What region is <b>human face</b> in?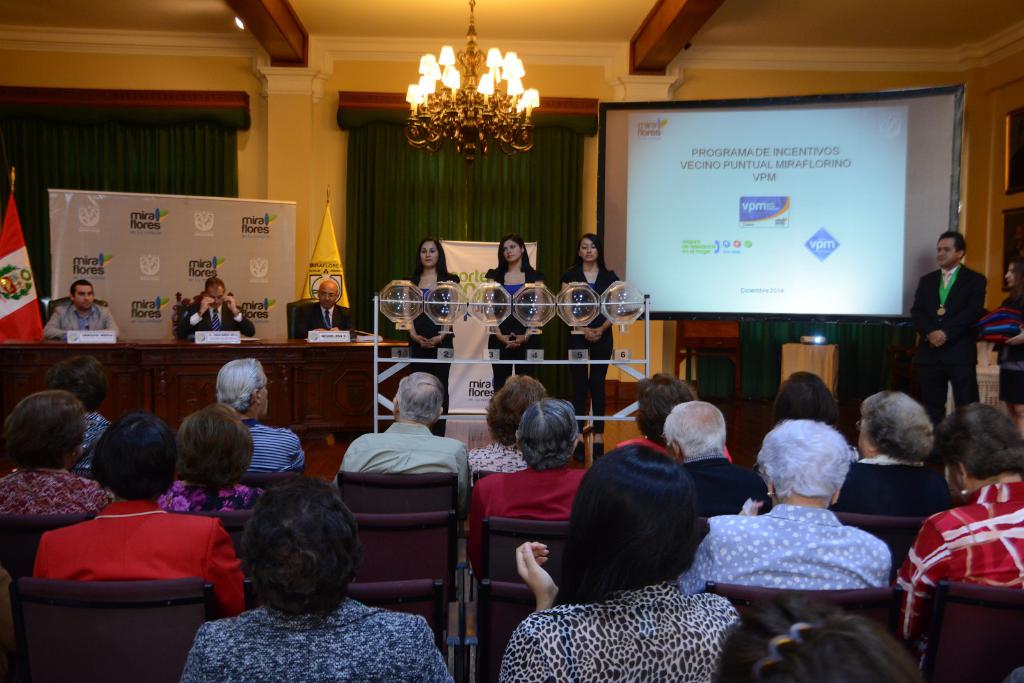
[419,244,440,270].
